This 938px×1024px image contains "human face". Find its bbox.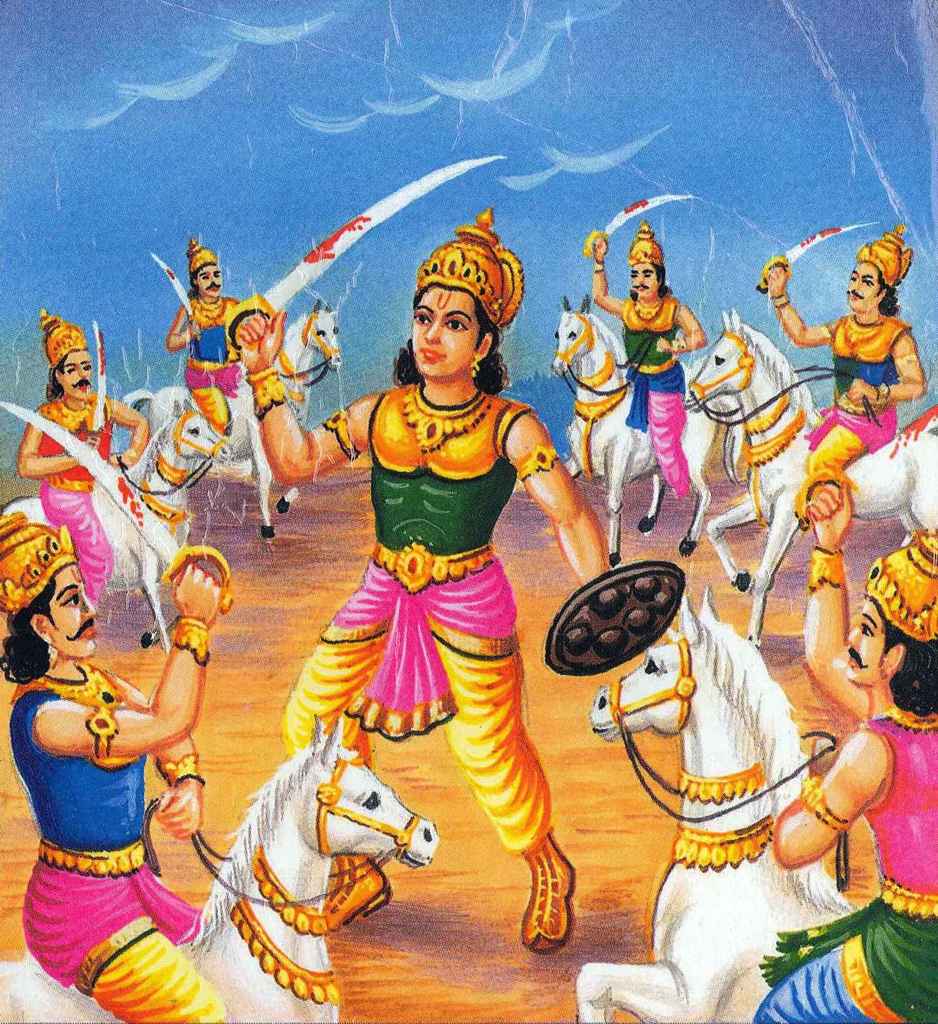
crop(39, 559, 96, 653).
